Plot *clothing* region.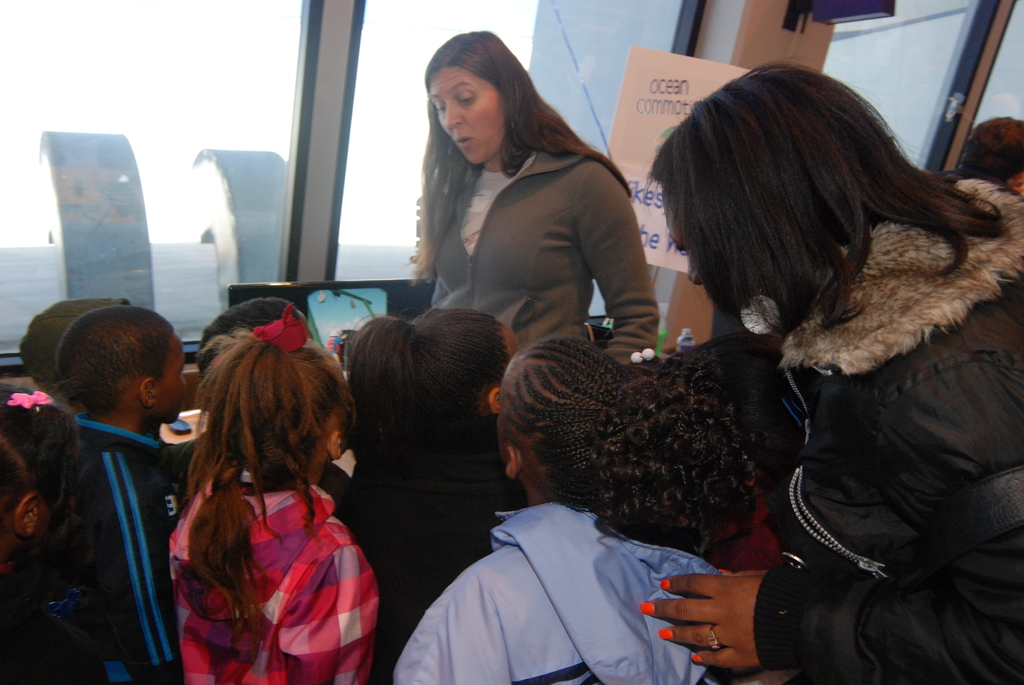
Plotted at pyautogui.locateOnScreen(56, 427, 187, 684).
